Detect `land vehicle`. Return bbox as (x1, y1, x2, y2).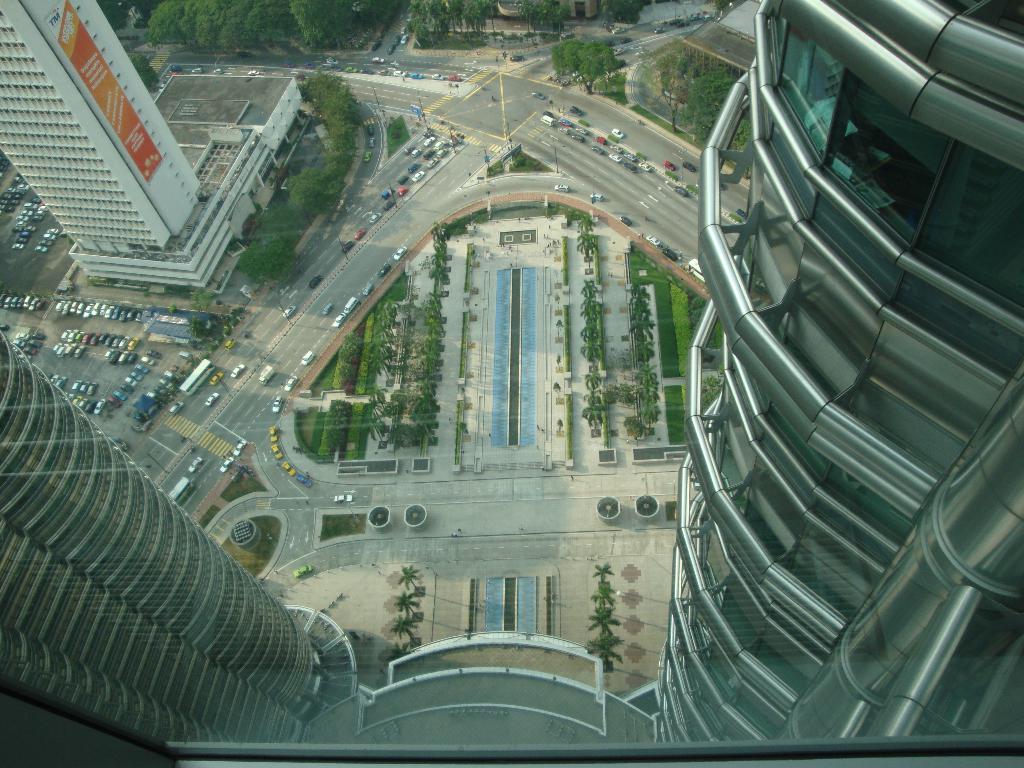
(407, 14, 414, 22).
